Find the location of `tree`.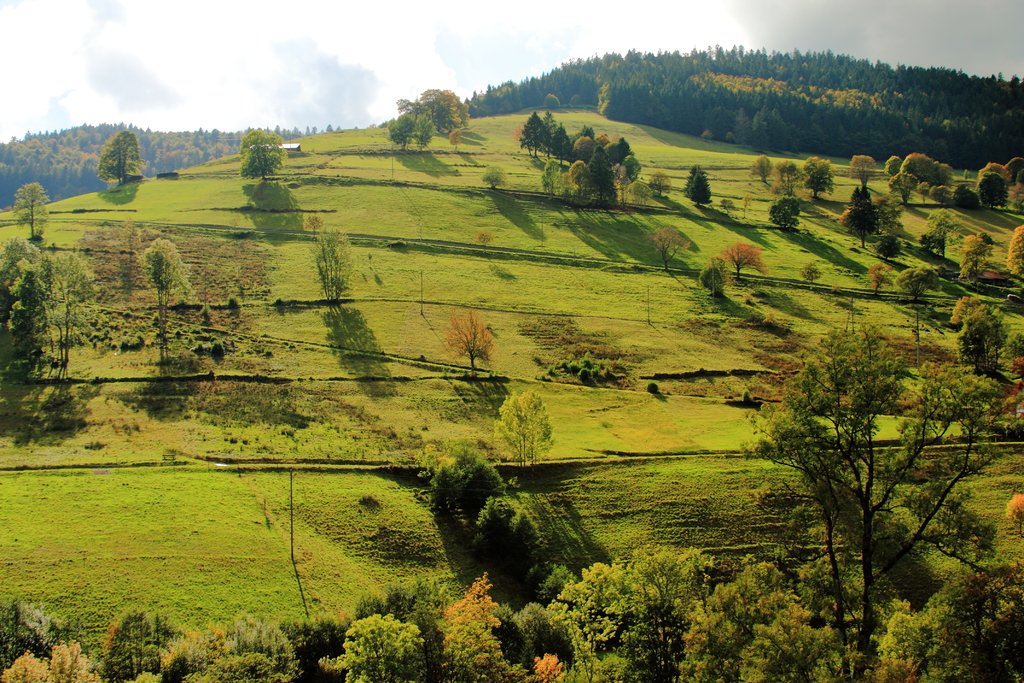
Location: [x1=921, y1=211, x2=965, y2=256].
